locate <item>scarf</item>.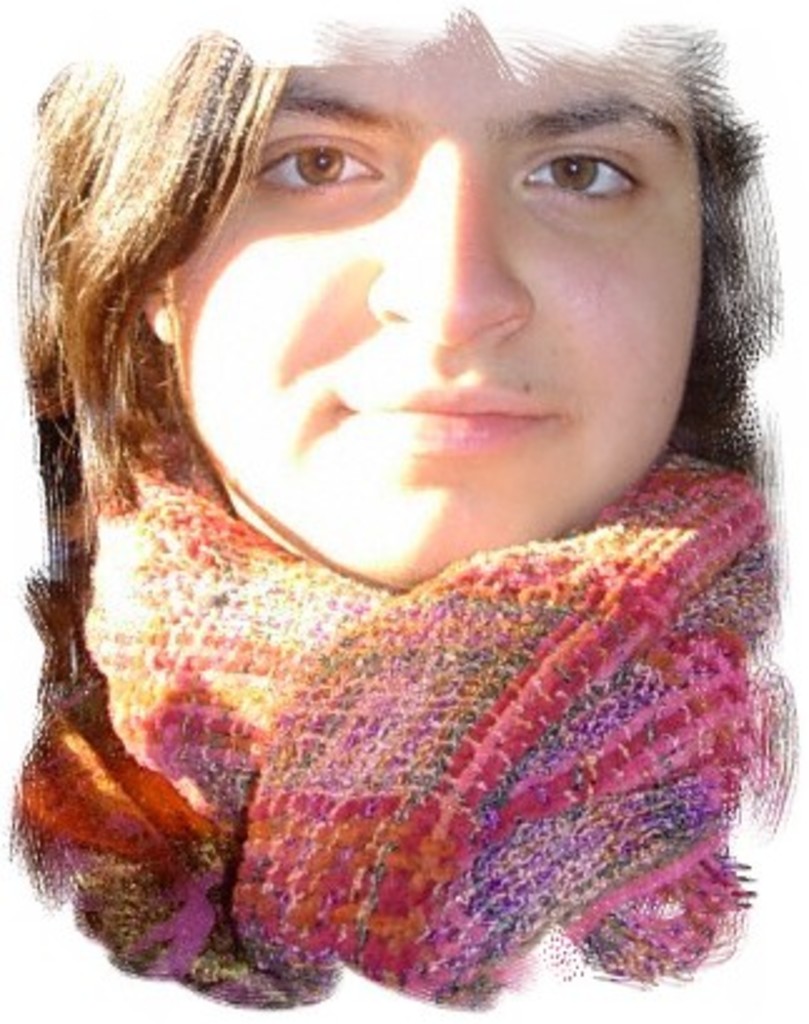
Bounding box: Rect(5, 426, 806, 1019).
